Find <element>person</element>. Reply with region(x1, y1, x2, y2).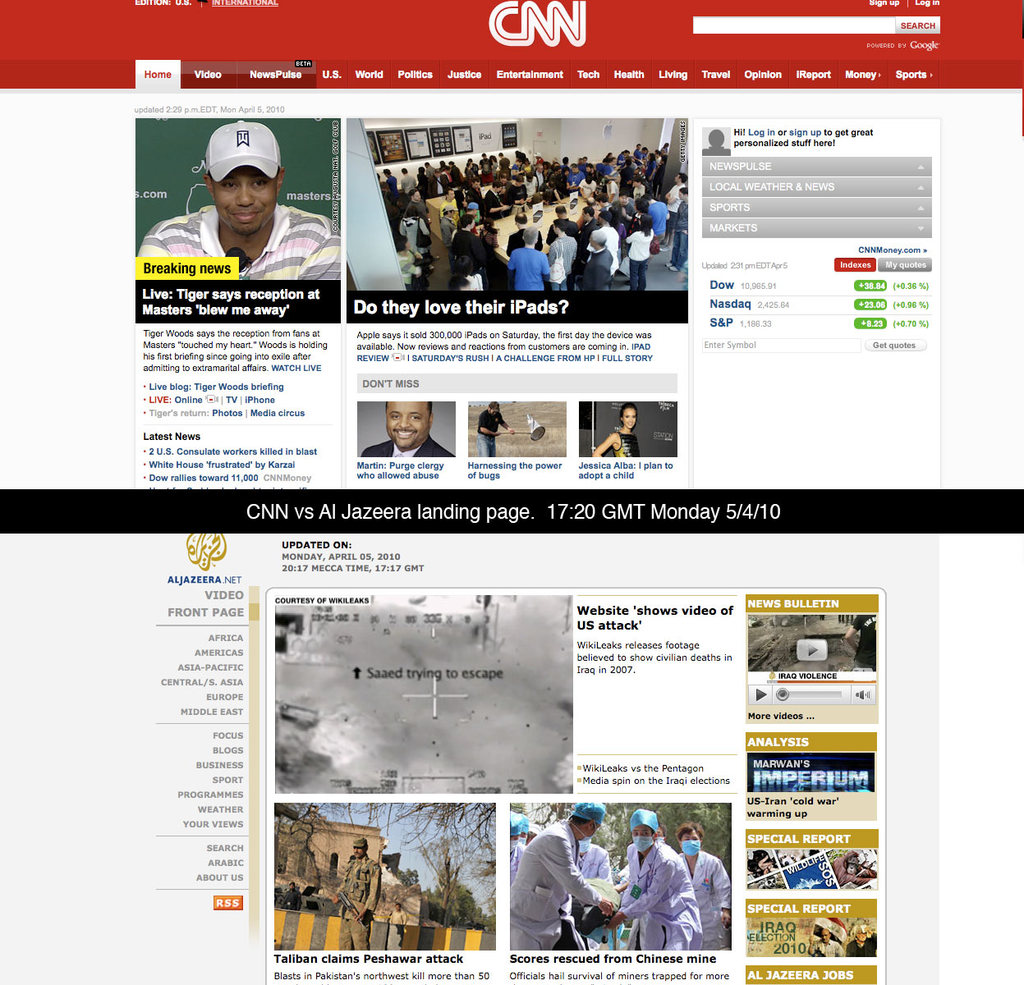
region(135, 115, 345, 282).
